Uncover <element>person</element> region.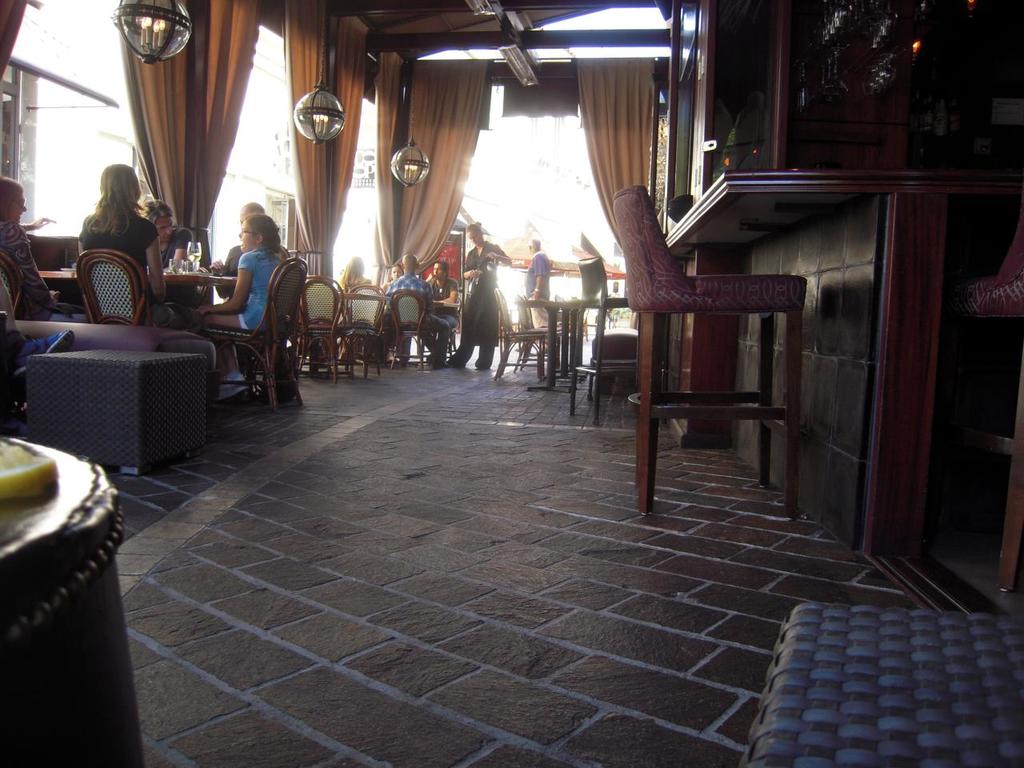
Uncovered: x1=74, y1=162, x2=201, y2=336.
